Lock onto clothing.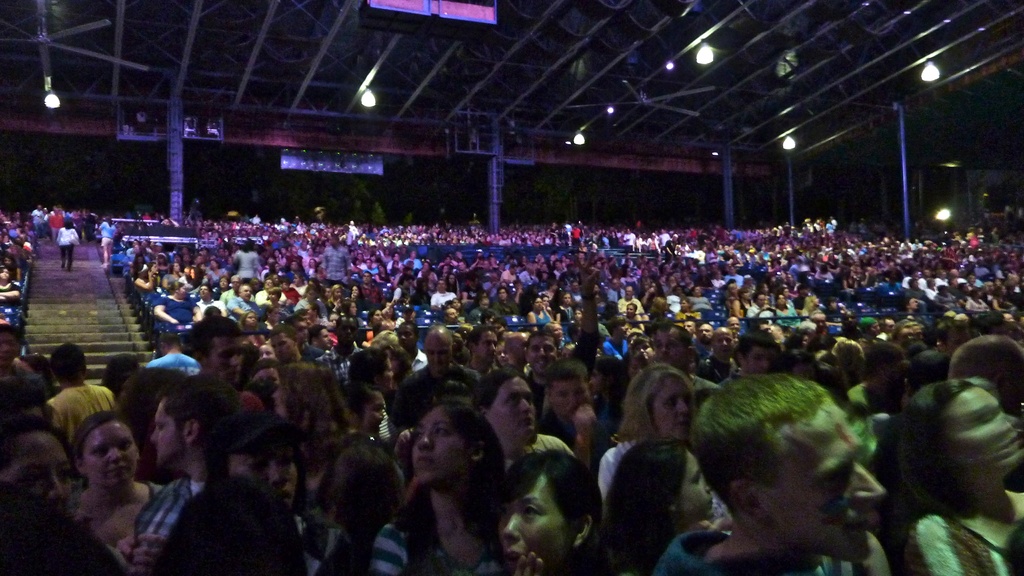
Locked: 230:247:259:275.
